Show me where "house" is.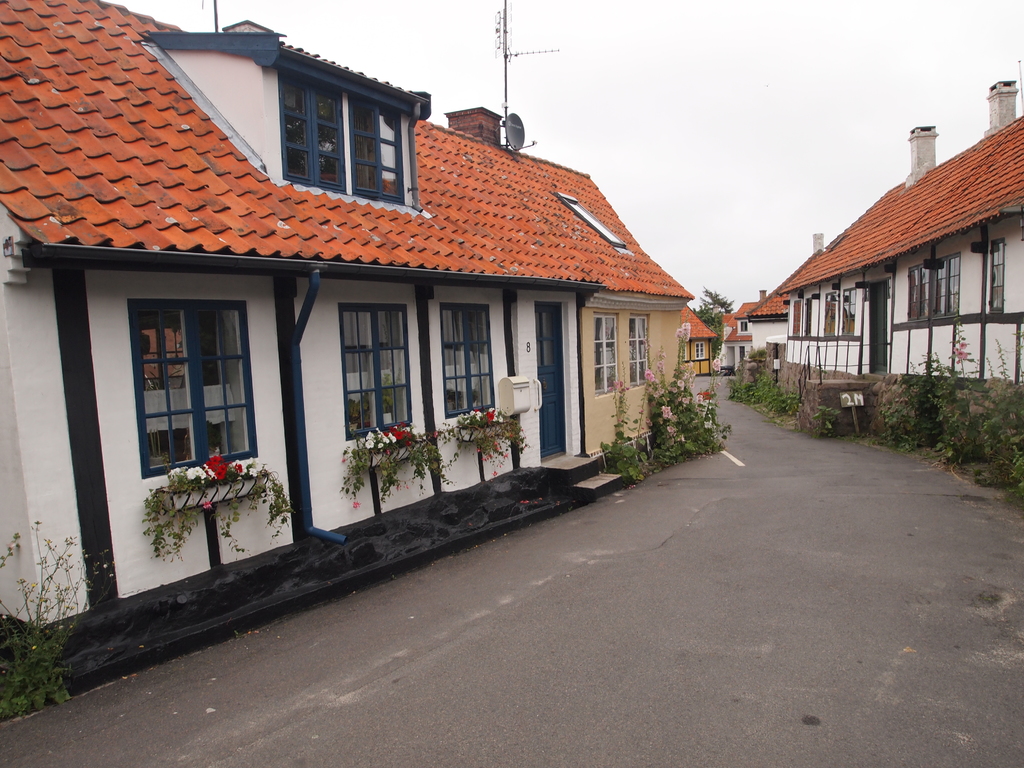
"house" is at (left=739, top=289, right=796, bottom=383).
